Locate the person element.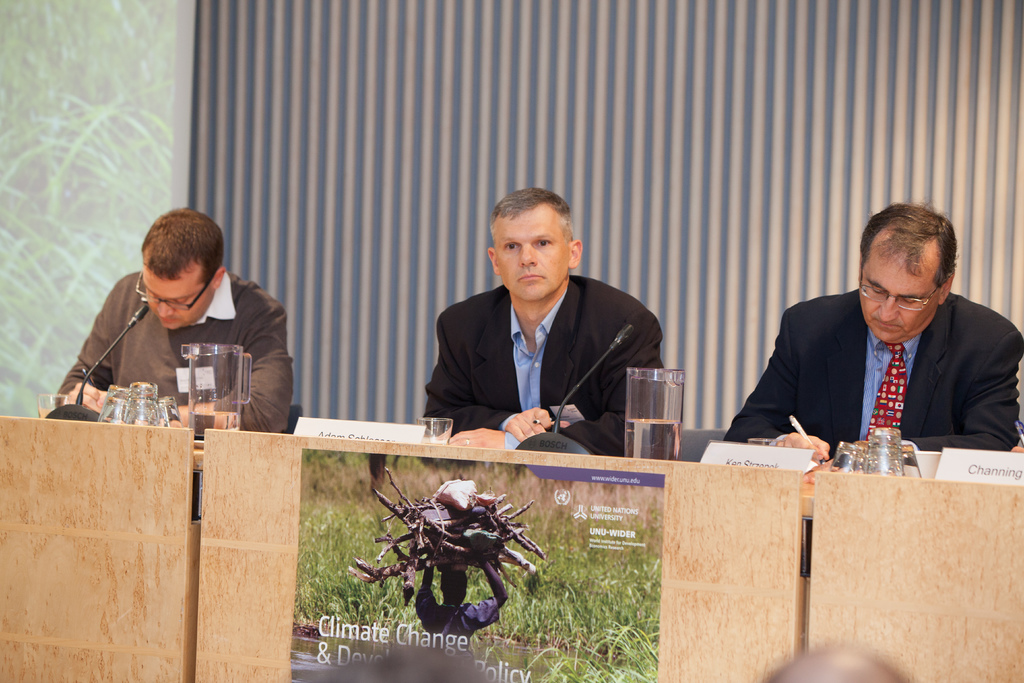
Element bbox: bbox=(713, 202, 1023, 457).
